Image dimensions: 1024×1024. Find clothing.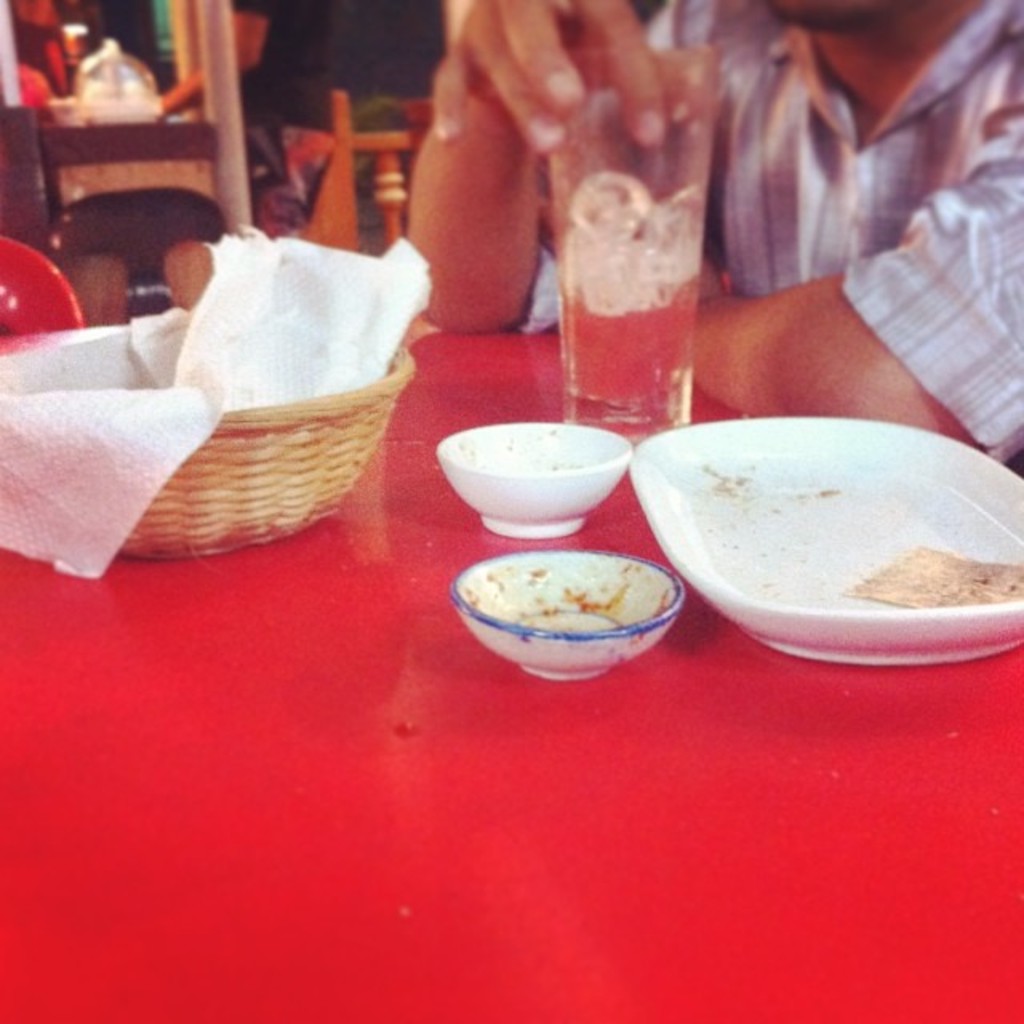
crop(587, 29, 1013, 464).
